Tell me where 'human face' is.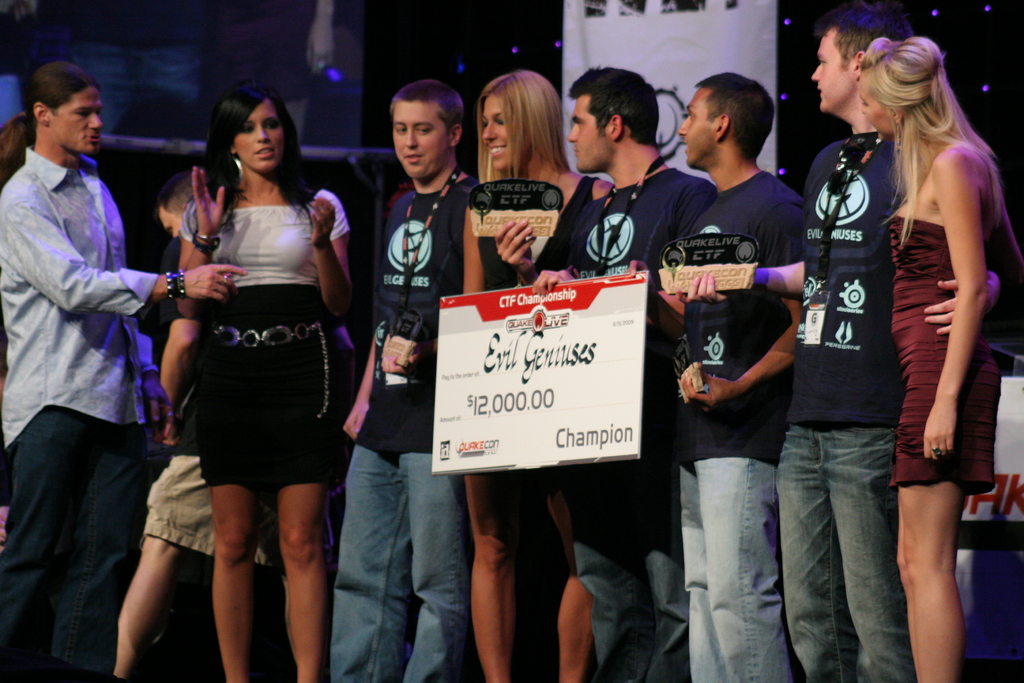
'human face' is at 394, 103, 451, 179.
